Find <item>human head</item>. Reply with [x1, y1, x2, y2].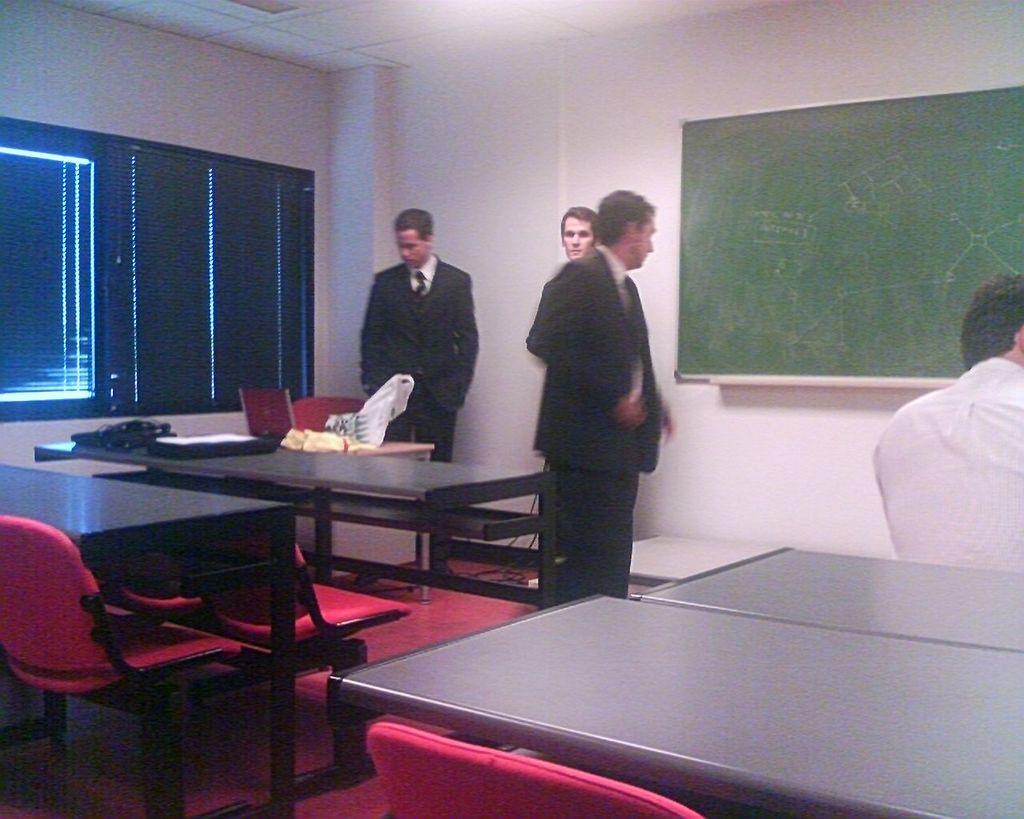
[583, 189, 668, 266].
